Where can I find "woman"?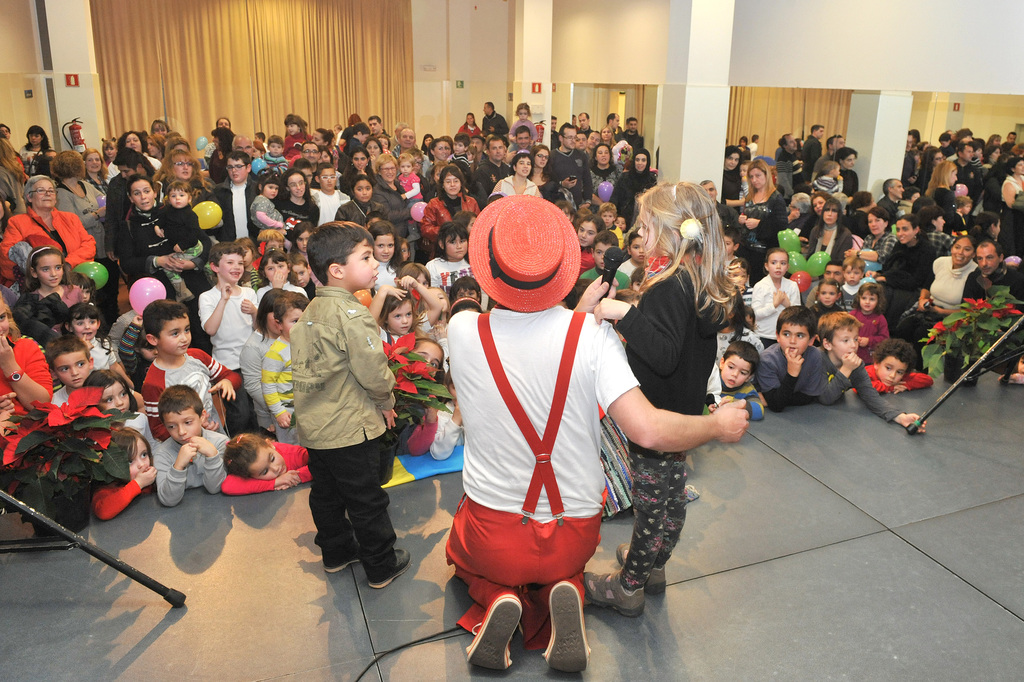
You can find it at {"left": 420, "top": 132, "right": 435, "bottom": 178}.
